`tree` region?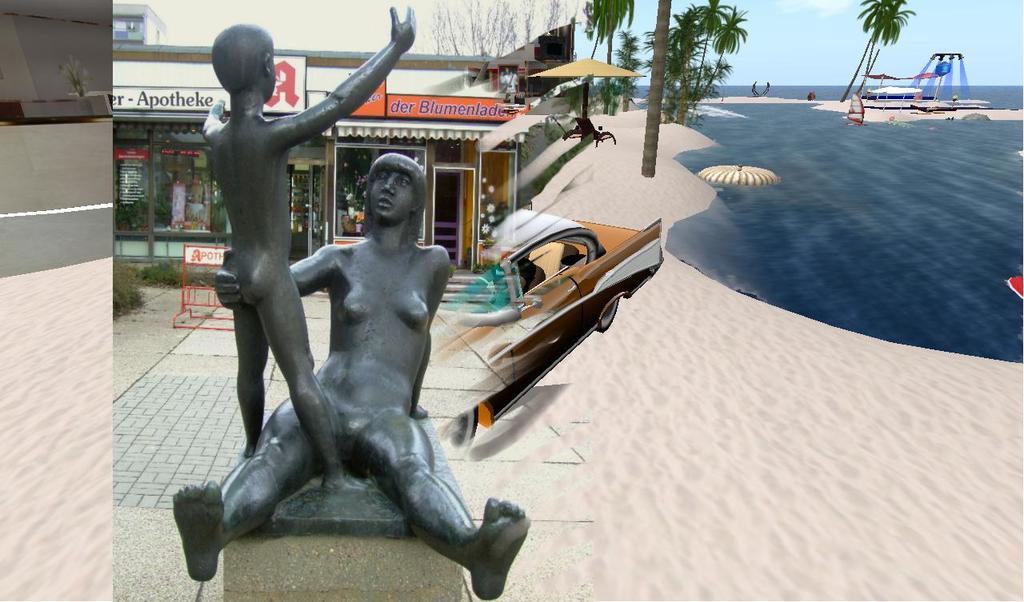
box=[674, 0, 726, 151]
